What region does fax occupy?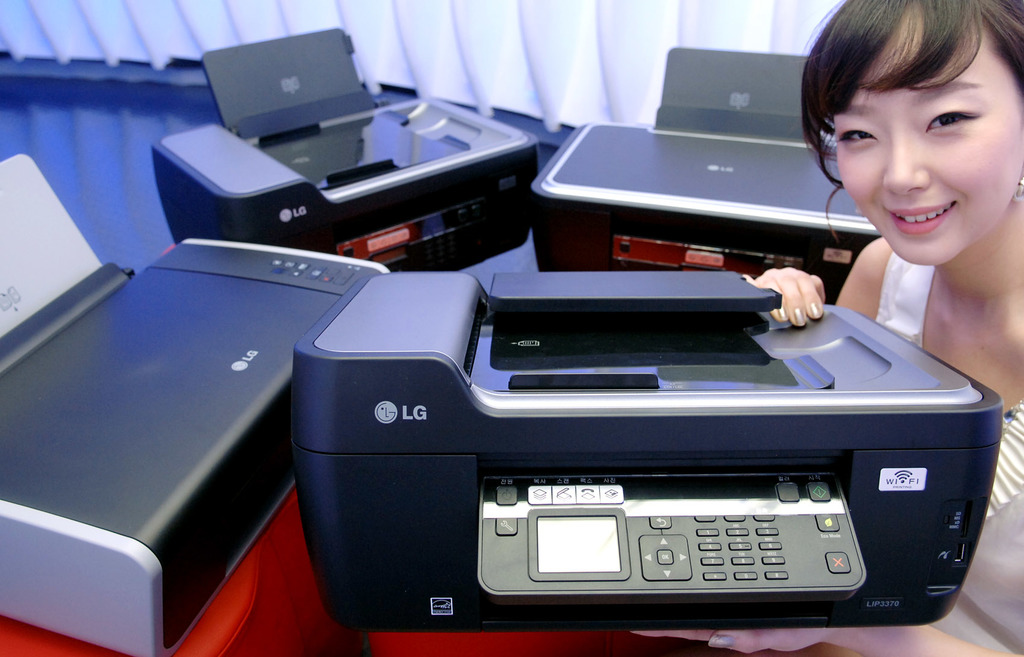
151 25 541 276.
